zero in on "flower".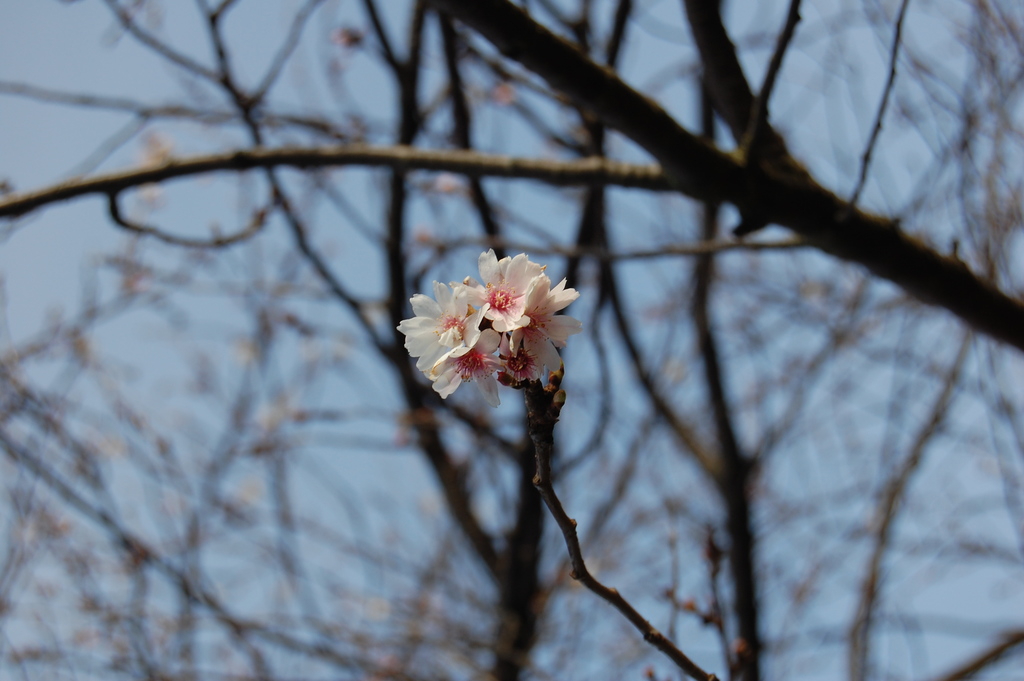
Zeroed in: locate(513, 280, 581, 380).
